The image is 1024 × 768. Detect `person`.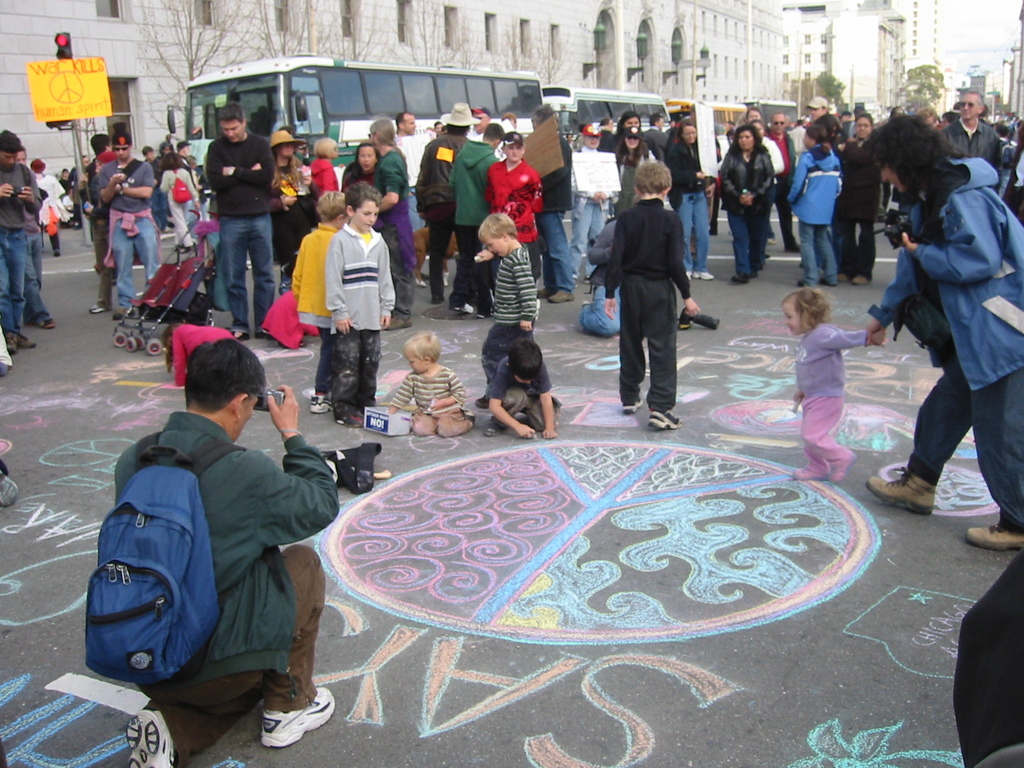
Detection: x1=940 y1=92 x2=1002 y2=170.
